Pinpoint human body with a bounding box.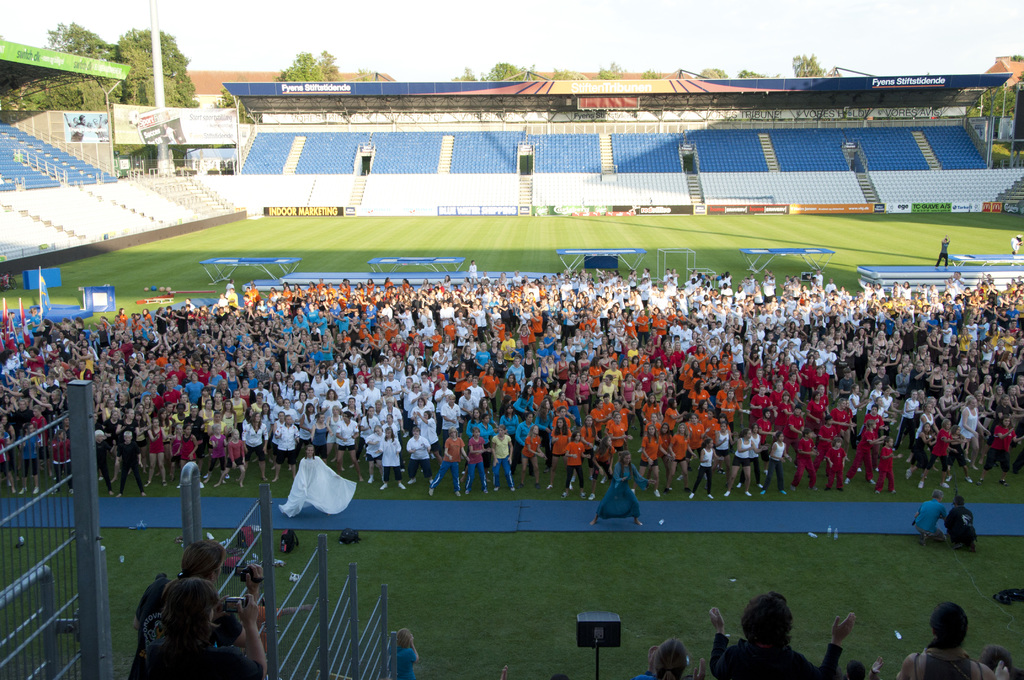
(x1=349, y1=296, x2=357, y2=305).
